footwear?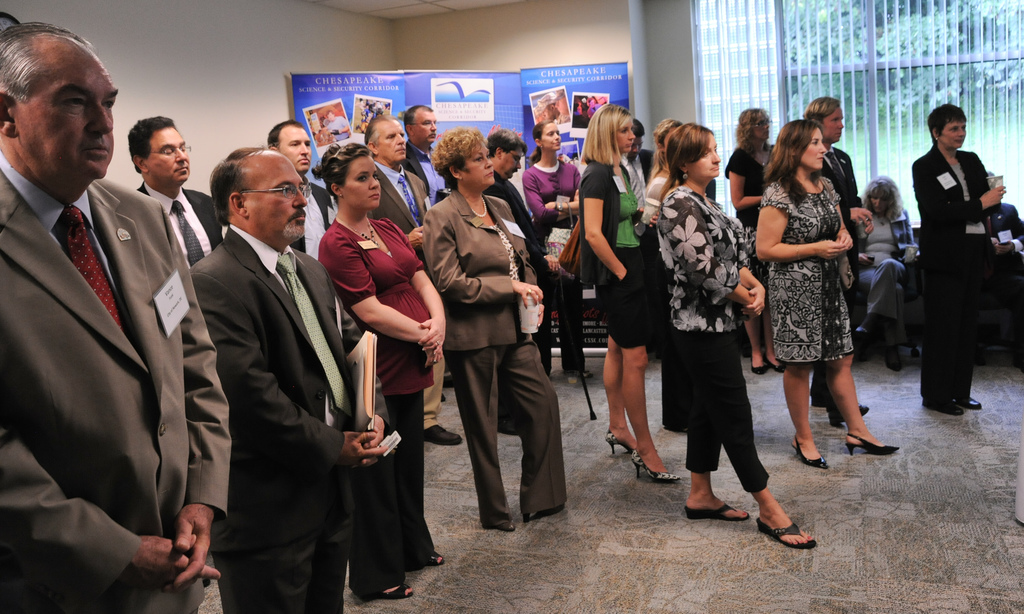
x1=954 y1=390 x2=980 y2=407
